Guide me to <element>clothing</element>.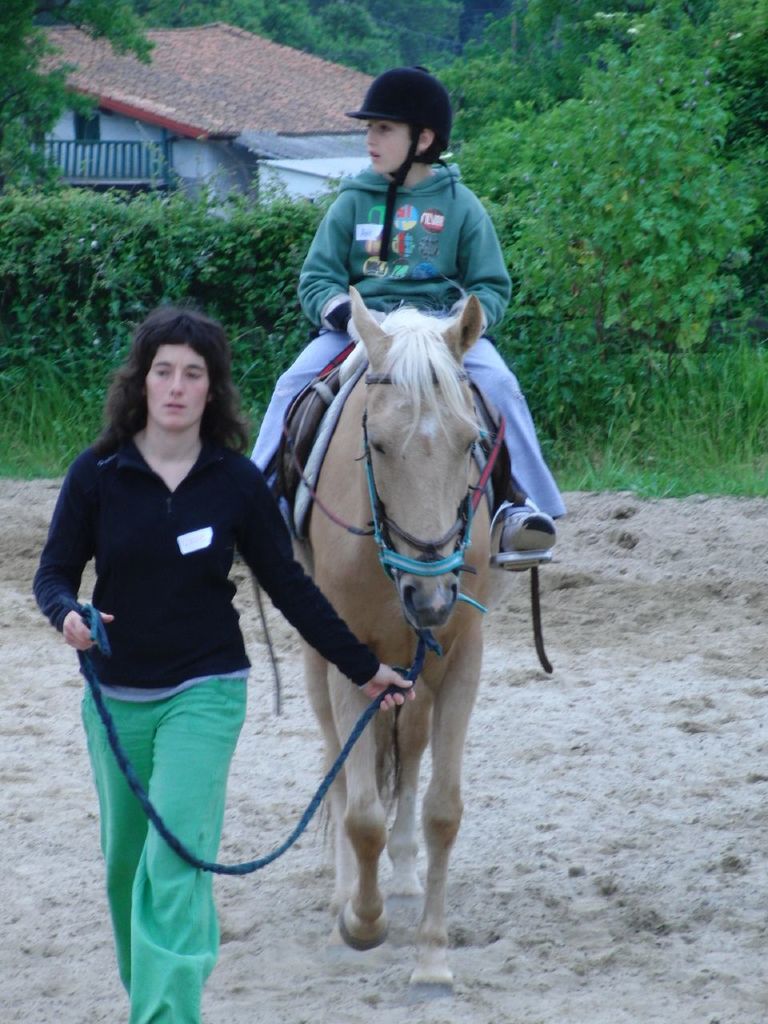
Guidance: left=78, top=679, right=246, bottom=1023.
